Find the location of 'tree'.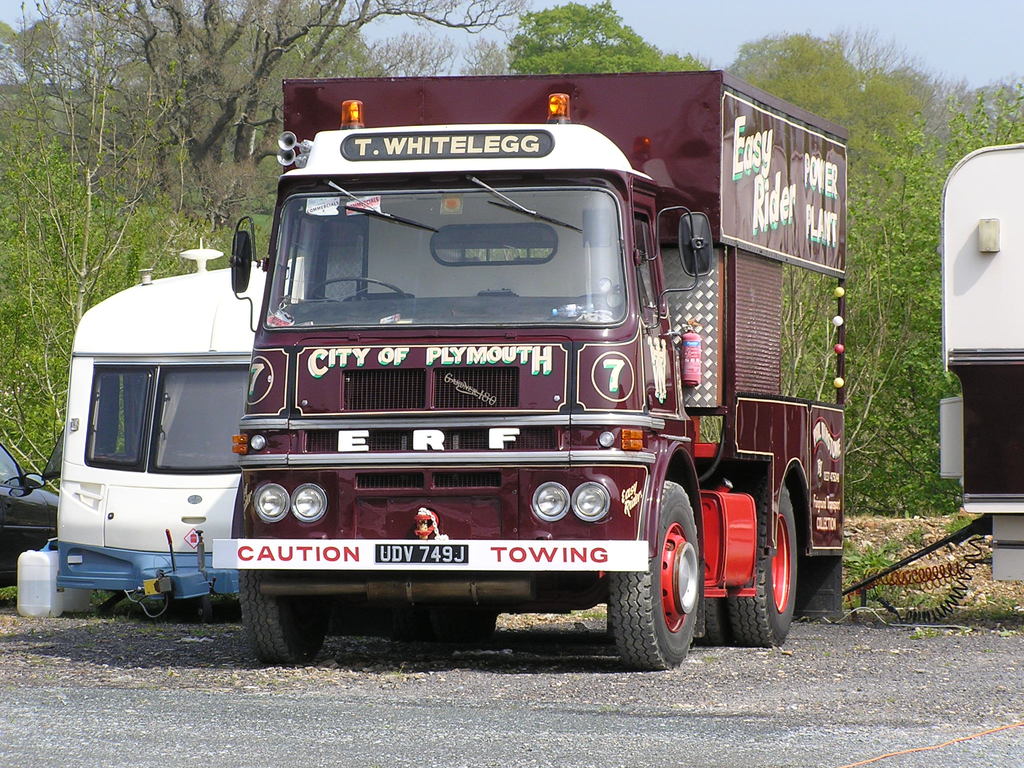
Location: region(0, 70, 252, 454).
